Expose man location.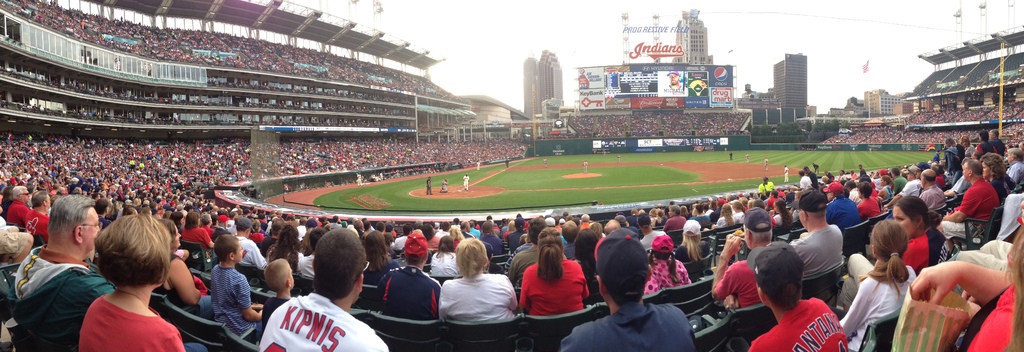
Exposed at <bbox>748, 240, 849, 351</bbox>.
